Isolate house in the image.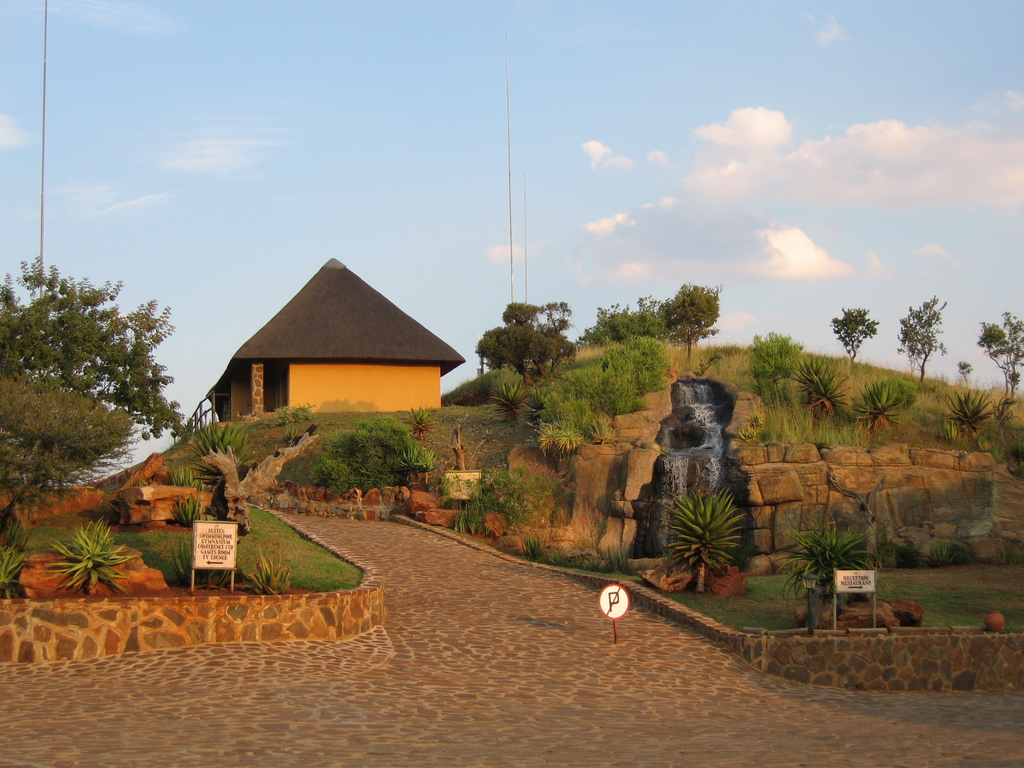
Isolated region: {"left": 196, "top": 254, "right": 465, "bottom": 433}.
